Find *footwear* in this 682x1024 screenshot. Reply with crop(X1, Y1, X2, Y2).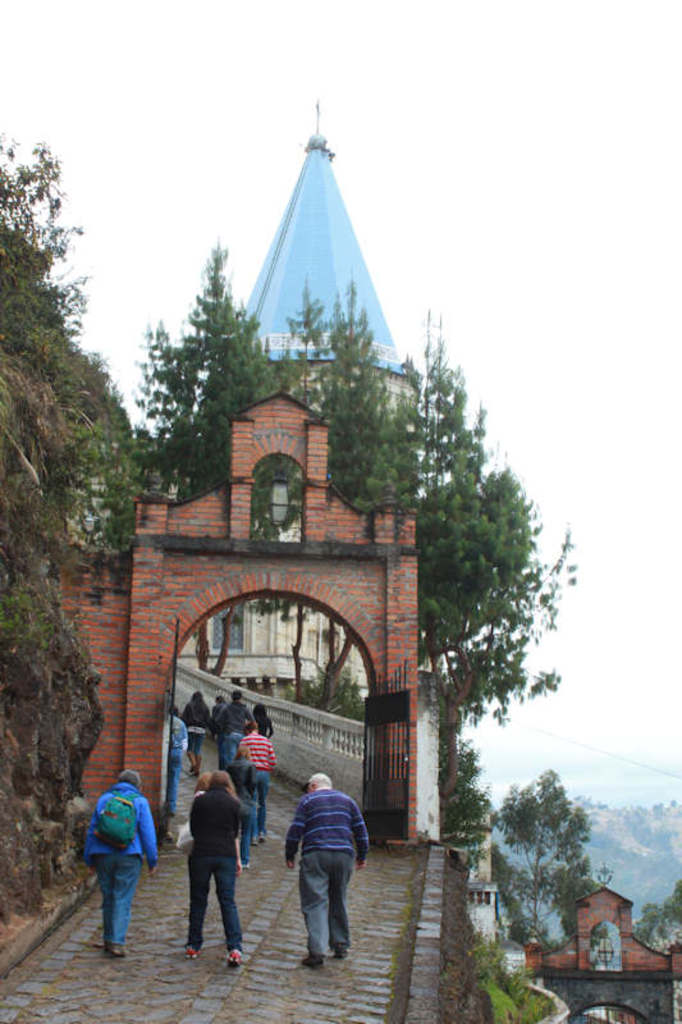
crop(331, 946, 354, 959).
